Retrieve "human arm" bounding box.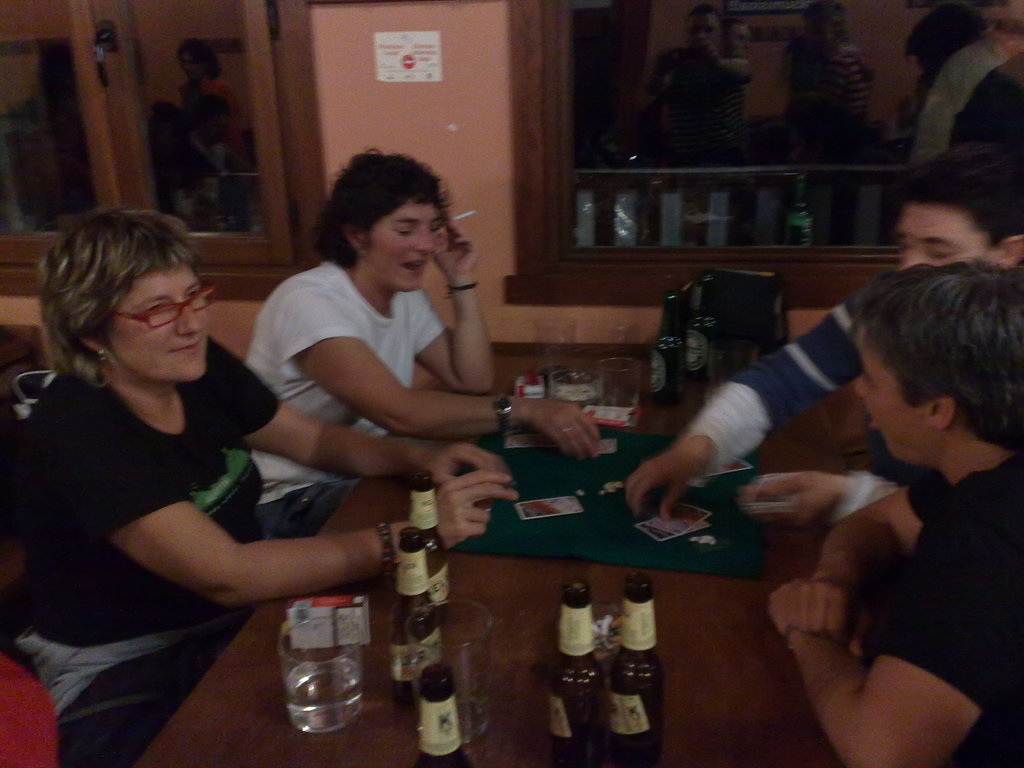
Bounding box: 58, 428, 500, 641.
